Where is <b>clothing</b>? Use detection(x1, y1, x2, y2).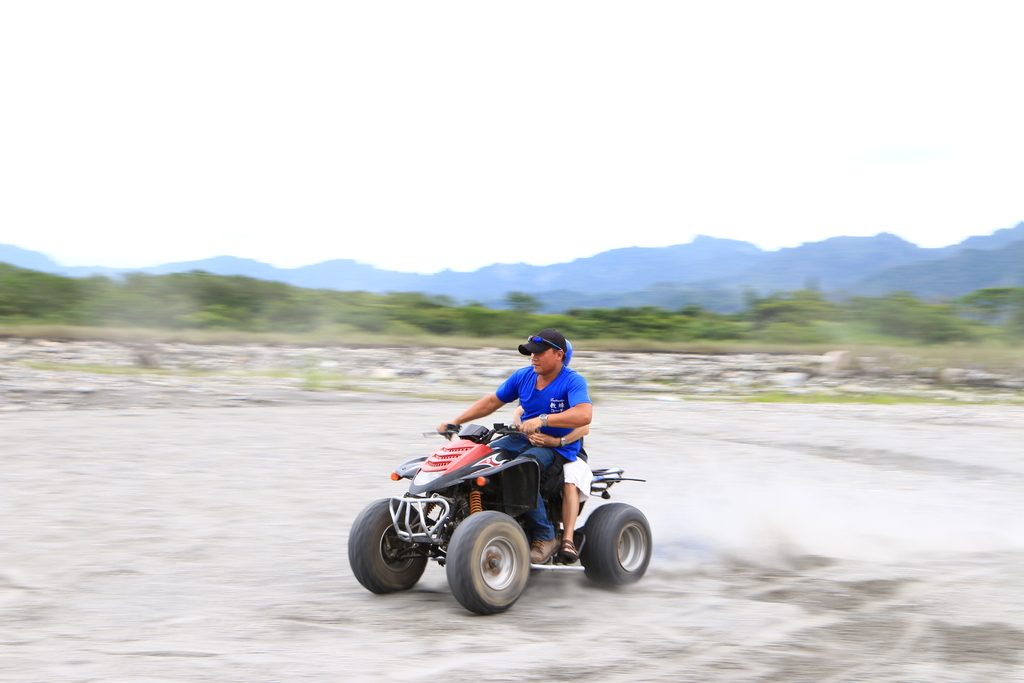
detection(468, 352, 610, 466).
